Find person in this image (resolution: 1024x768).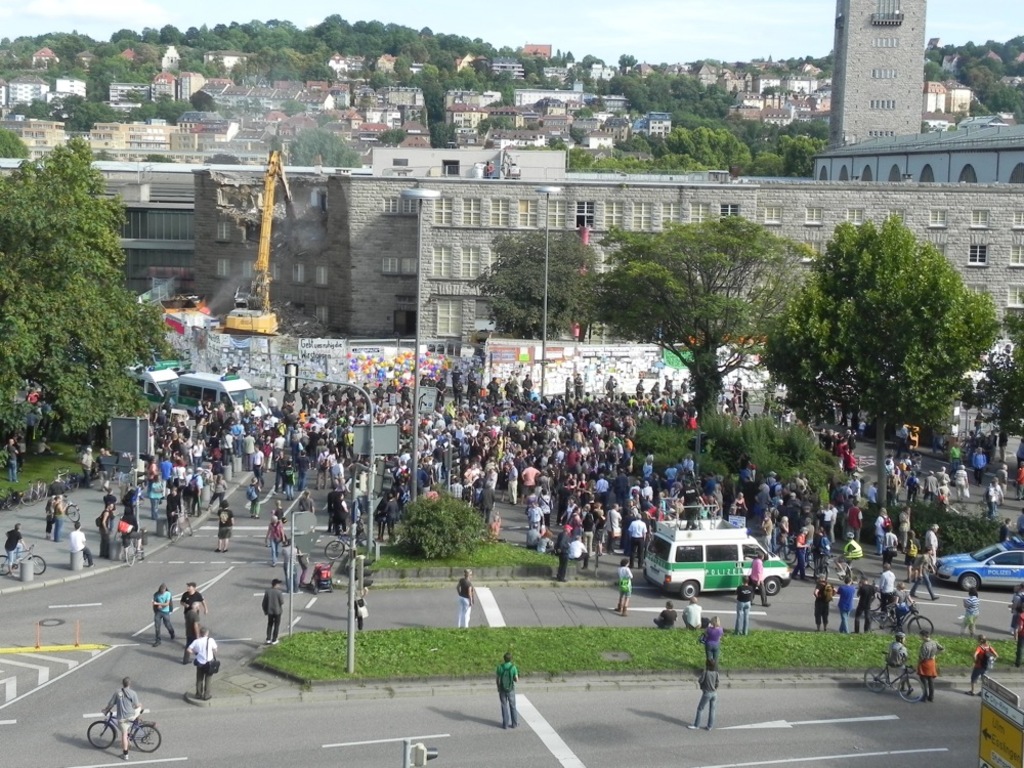
(x1=679, y1=590, x2=707, y2=634).
